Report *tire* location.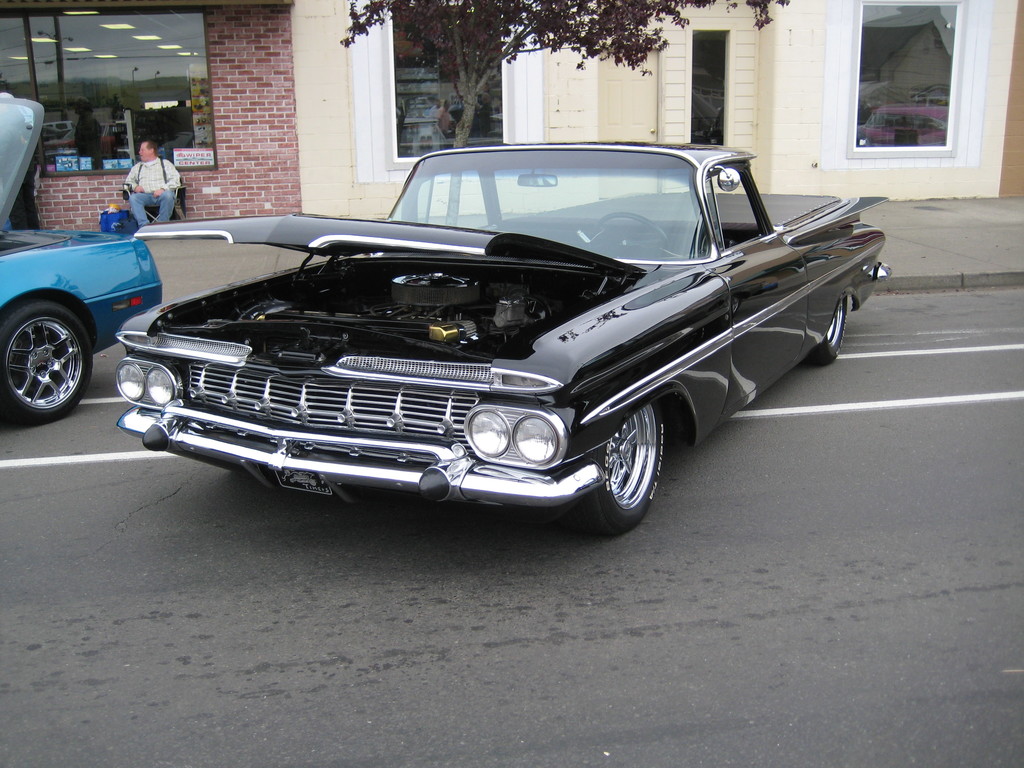
Report: [x1=564, y1=397, x2=664, y2=536].
